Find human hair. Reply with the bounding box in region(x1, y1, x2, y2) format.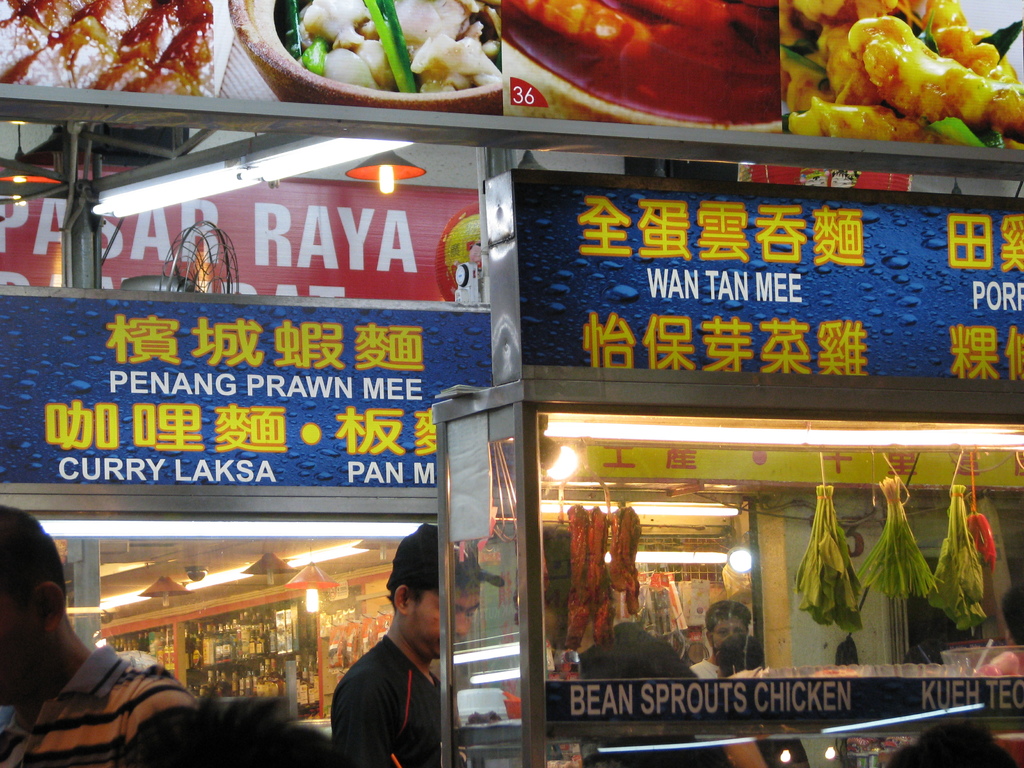
region(120, 675, 350, 767).
